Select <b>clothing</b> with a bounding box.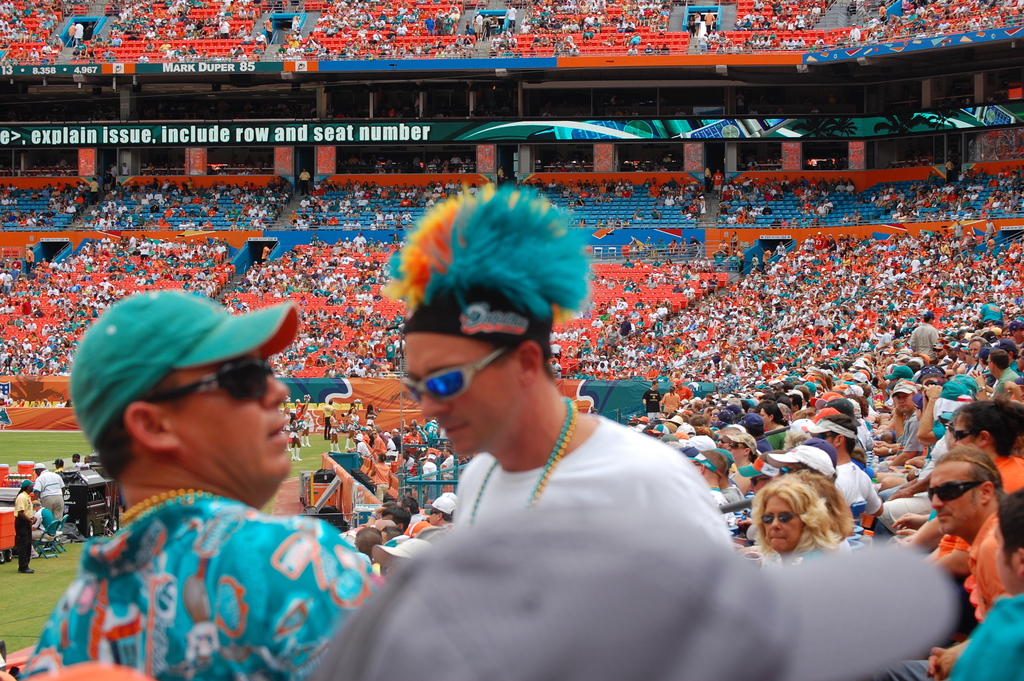
672, 280, 684, 296.
